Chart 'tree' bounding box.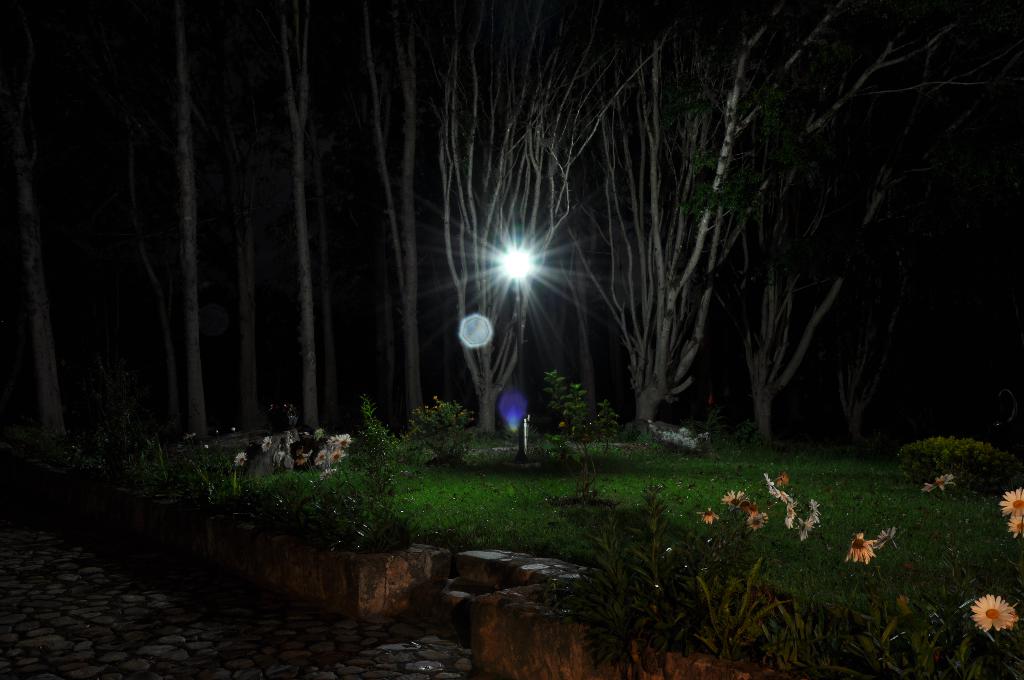
Charted: 0 0 63 432.
